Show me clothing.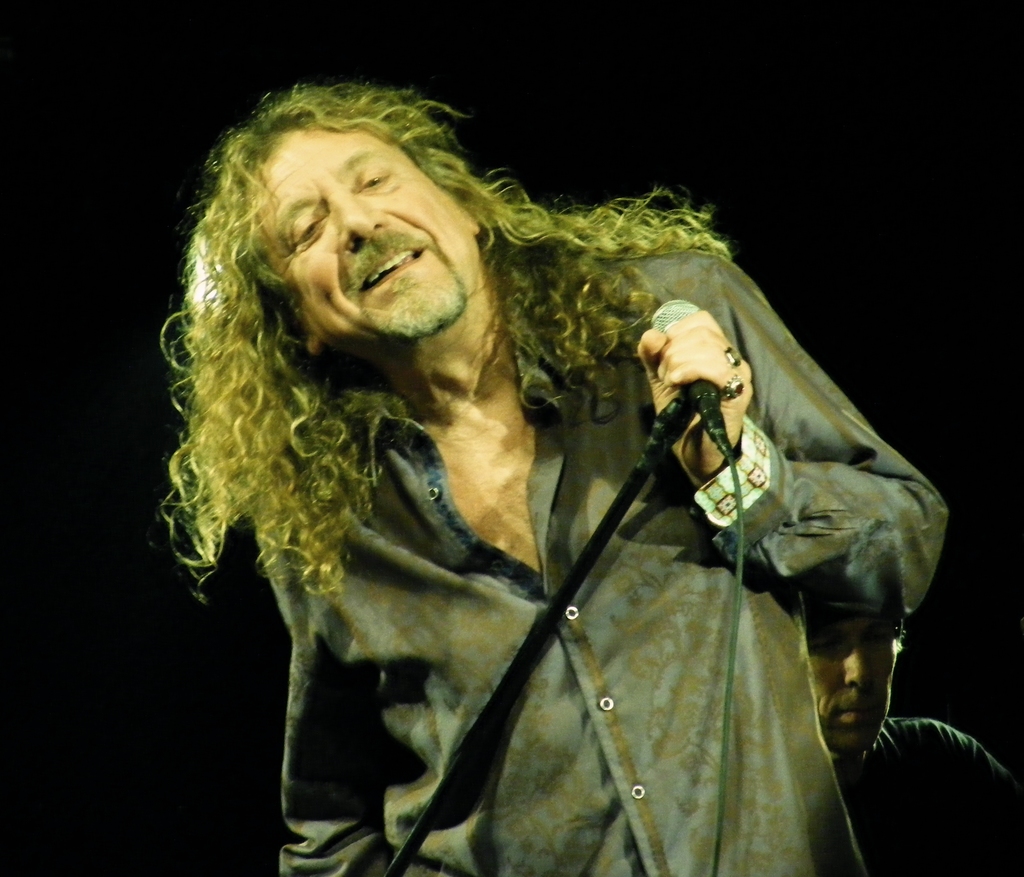
clothing is here: [135, 159, 906, 857].
